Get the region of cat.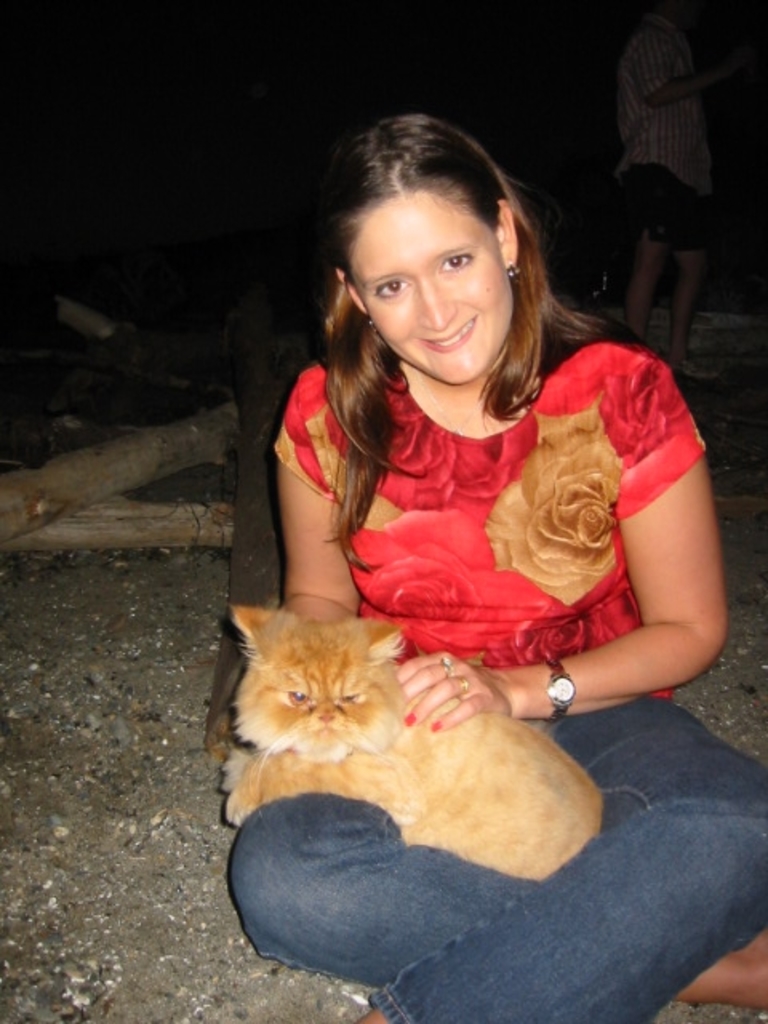
l=226, t=603, r=614, b=875.
